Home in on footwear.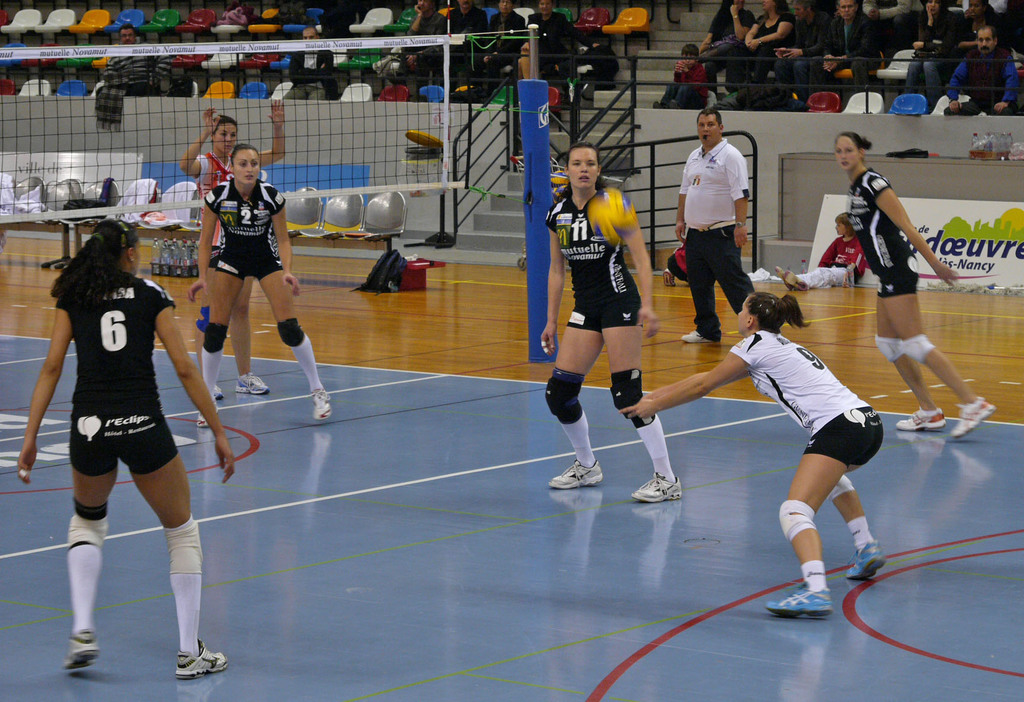
Homed in at 633/470/683/504.
